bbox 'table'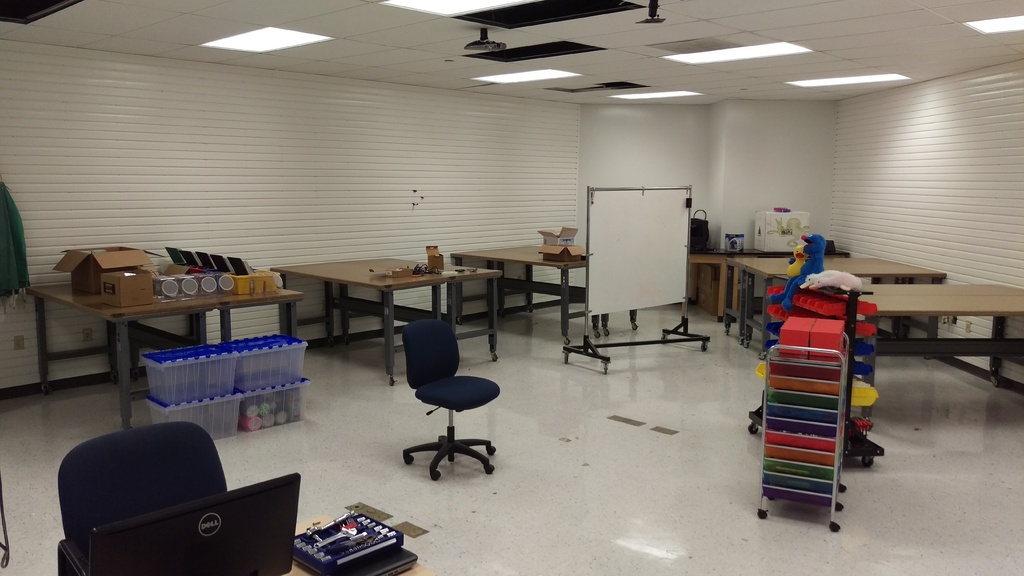
(273, 252, 506, 384)
